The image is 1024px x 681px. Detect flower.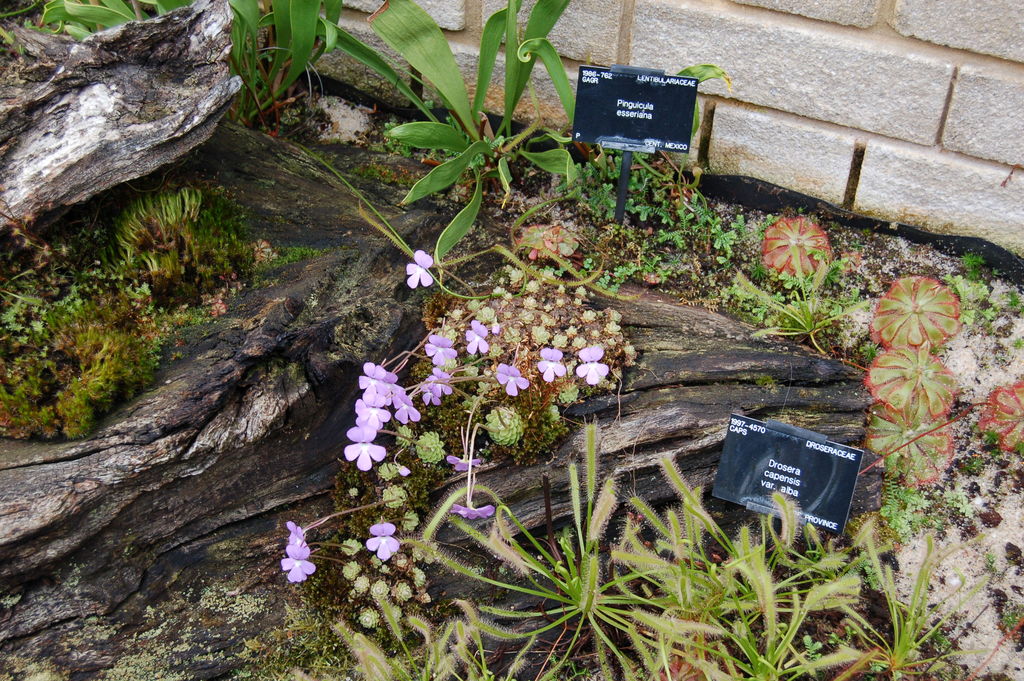
Detection: crop(452, 498, 496, 519).
